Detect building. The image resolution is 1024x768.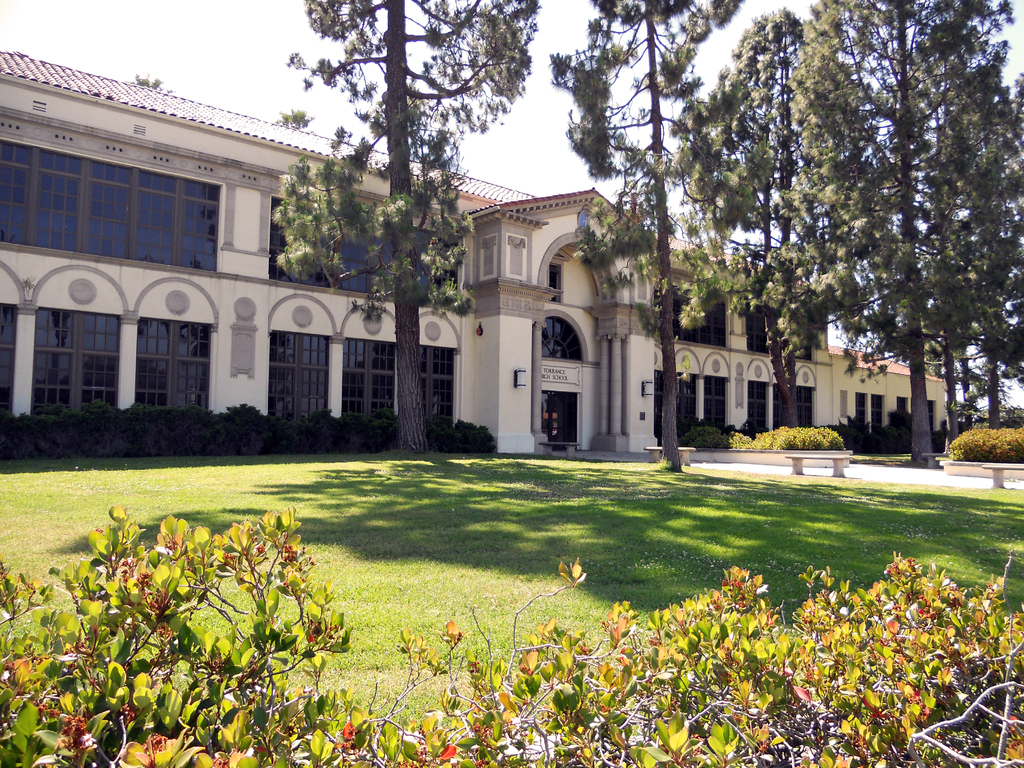
box=[0, 48, 961, 482].
